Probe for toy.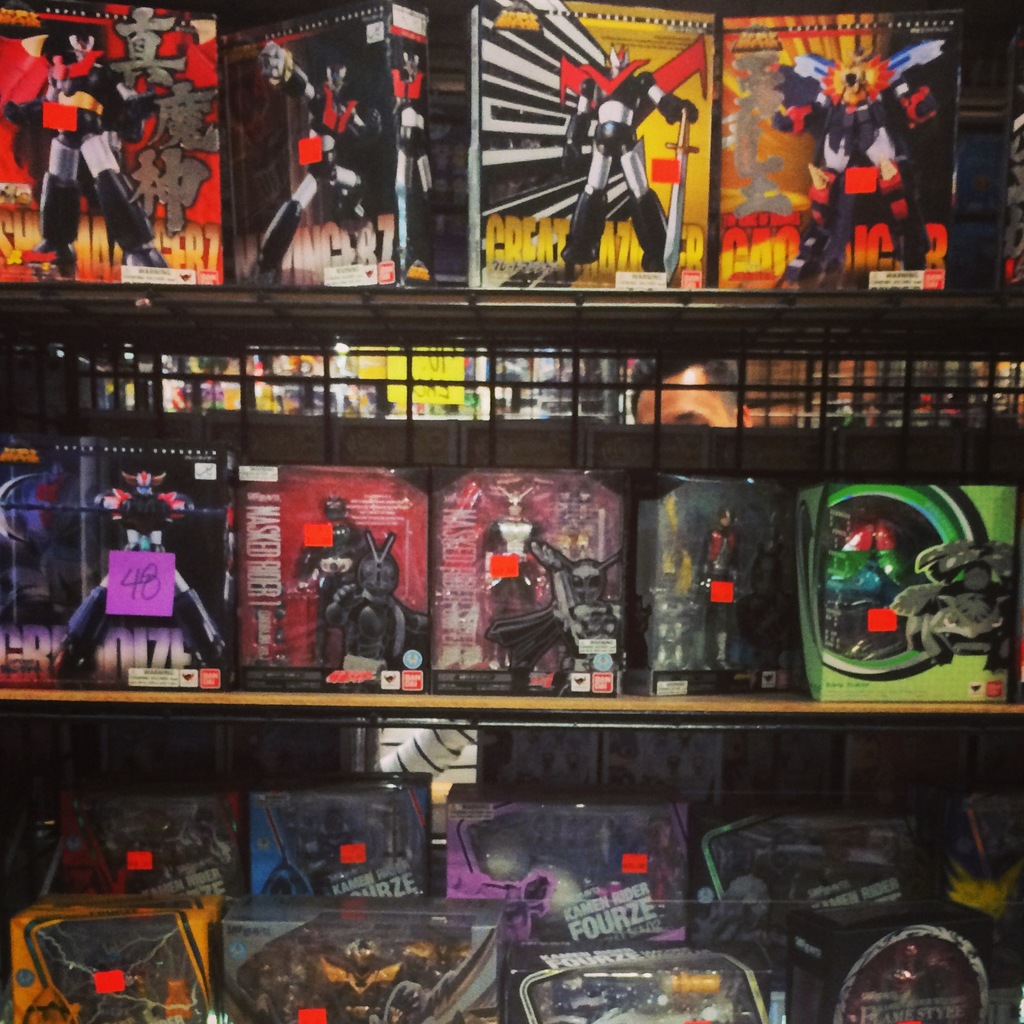
Probe result: region(781, 37, 941, 282).
